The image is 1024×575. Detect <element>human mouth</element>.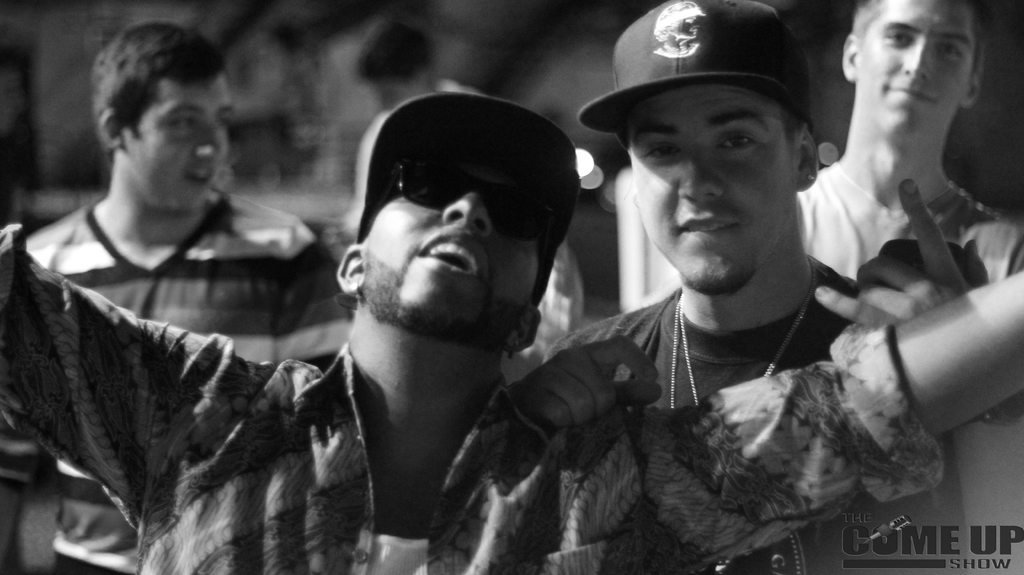
Detection: box=[673, 209, 745, 239].
